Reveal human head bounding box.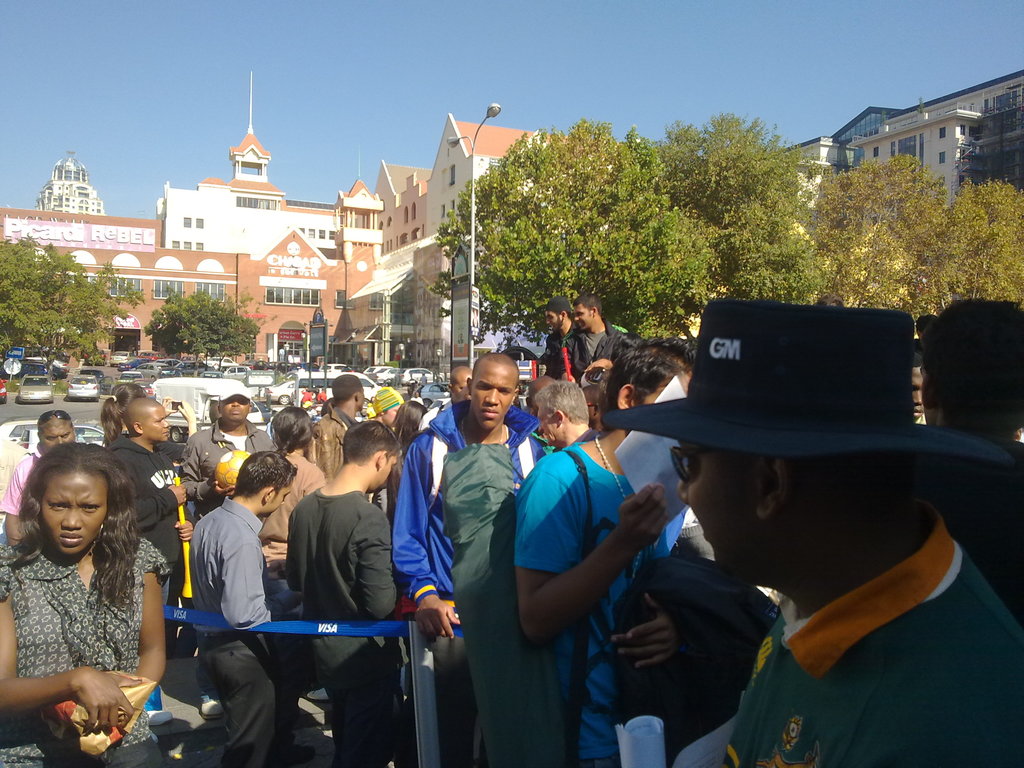
Revealed: box=[394, 401, 427, 440].
